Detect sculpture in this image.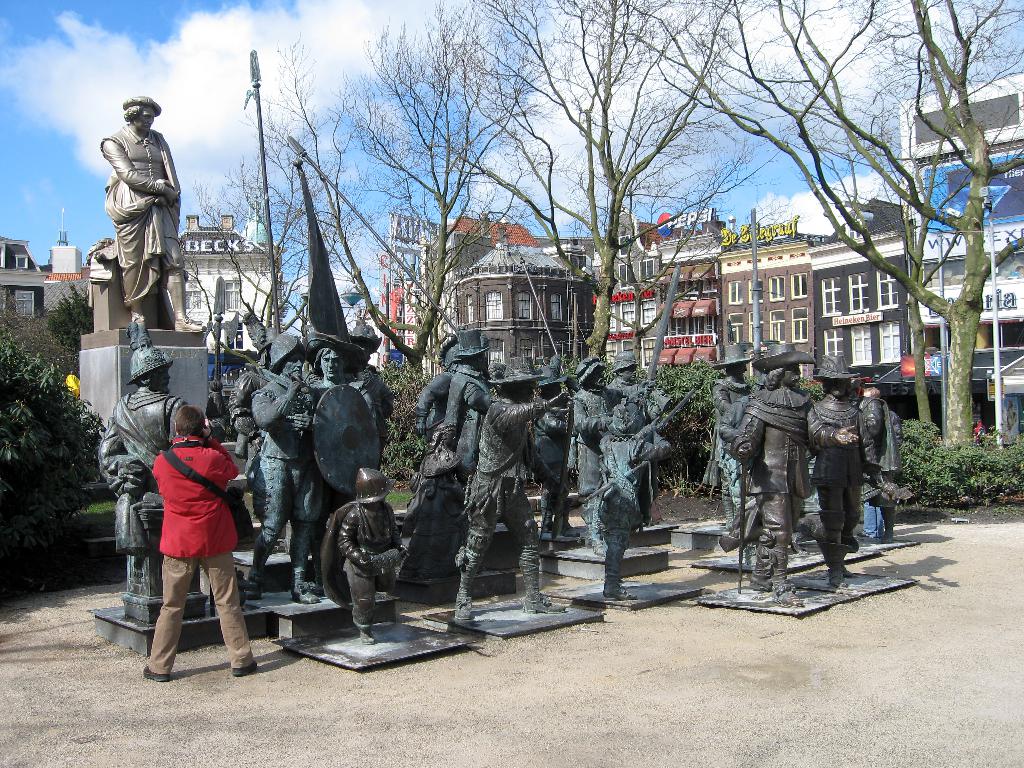
Detection: bbox=(82, 92, 179, 346).
